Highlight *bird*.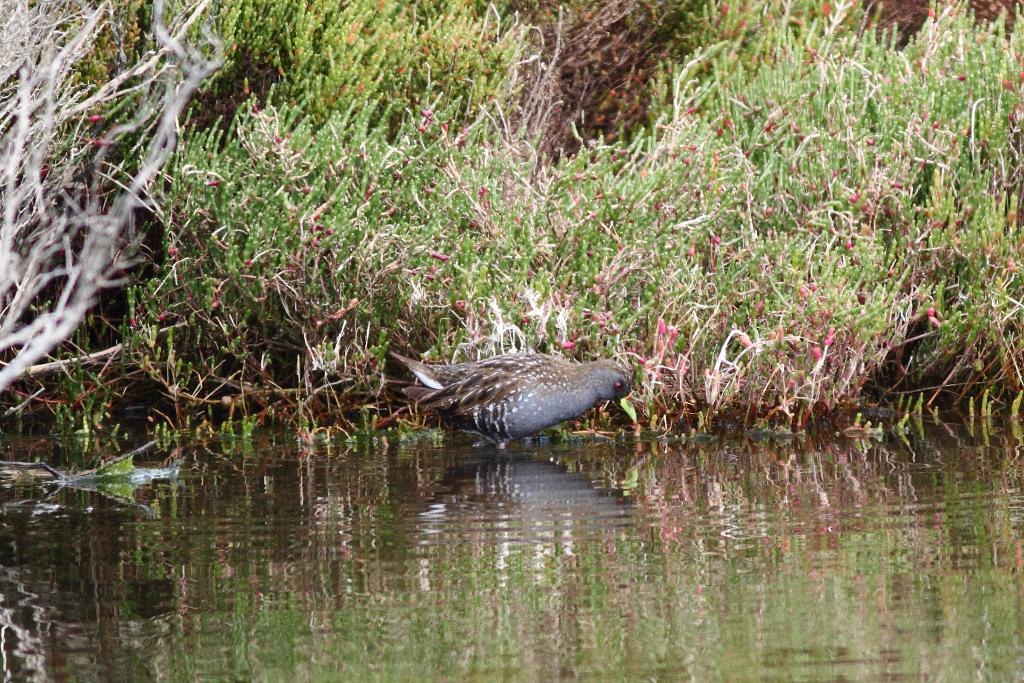
Highlighted region: left=381, top=333, right=642, bottom=449.
